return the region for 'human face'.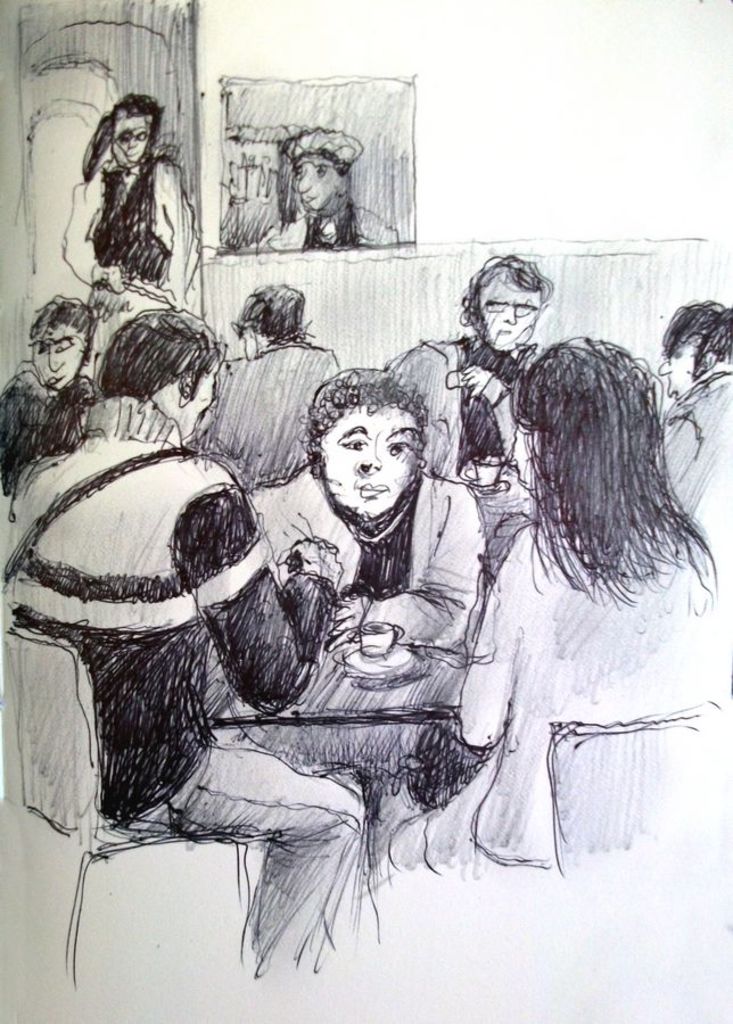
box=[32, 322, 81, 397].
